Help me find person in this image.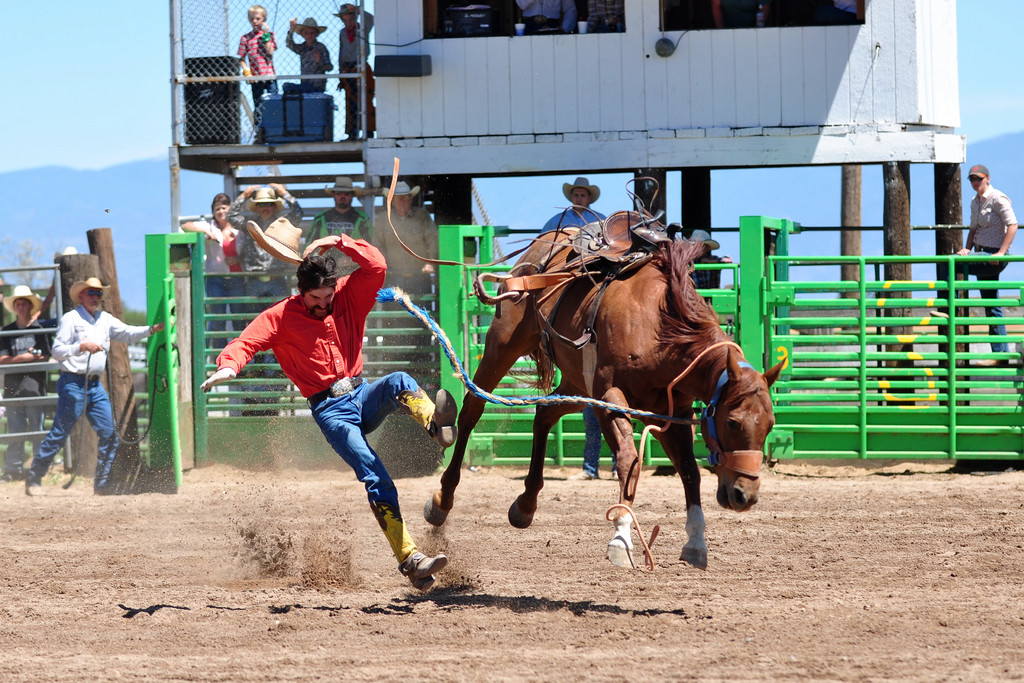
Found it: Rect(376, 177, 434, 286).
